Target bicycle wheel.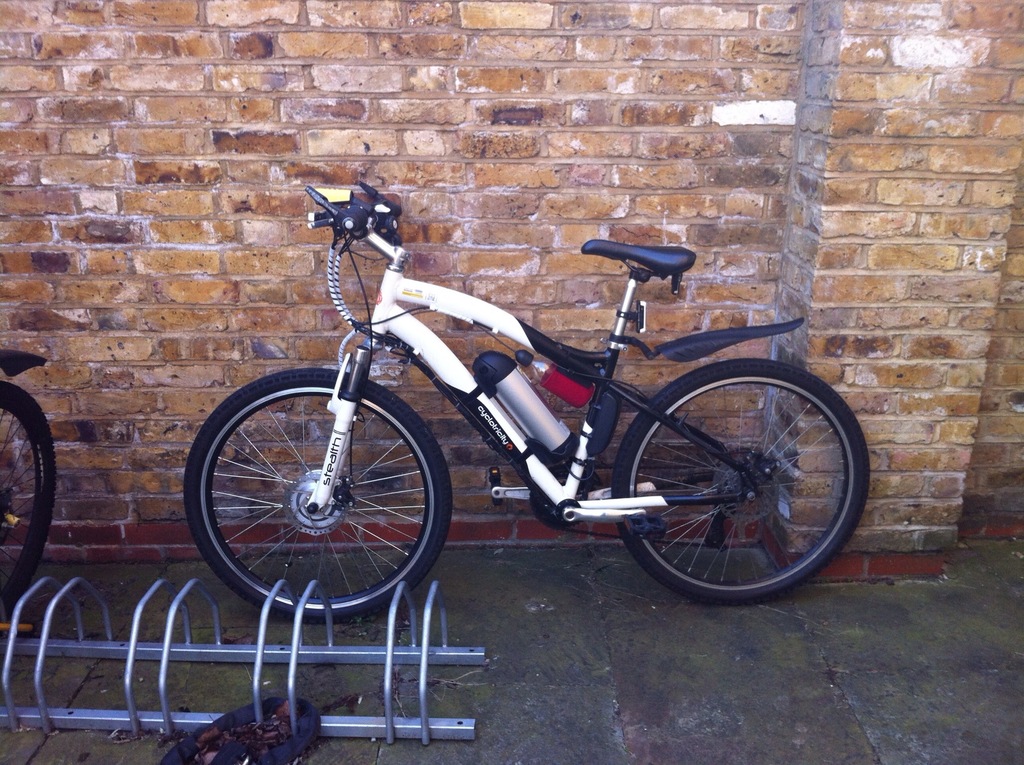
Target region: pyautogui.locateOnScreen(605, 354, 871, 601).
